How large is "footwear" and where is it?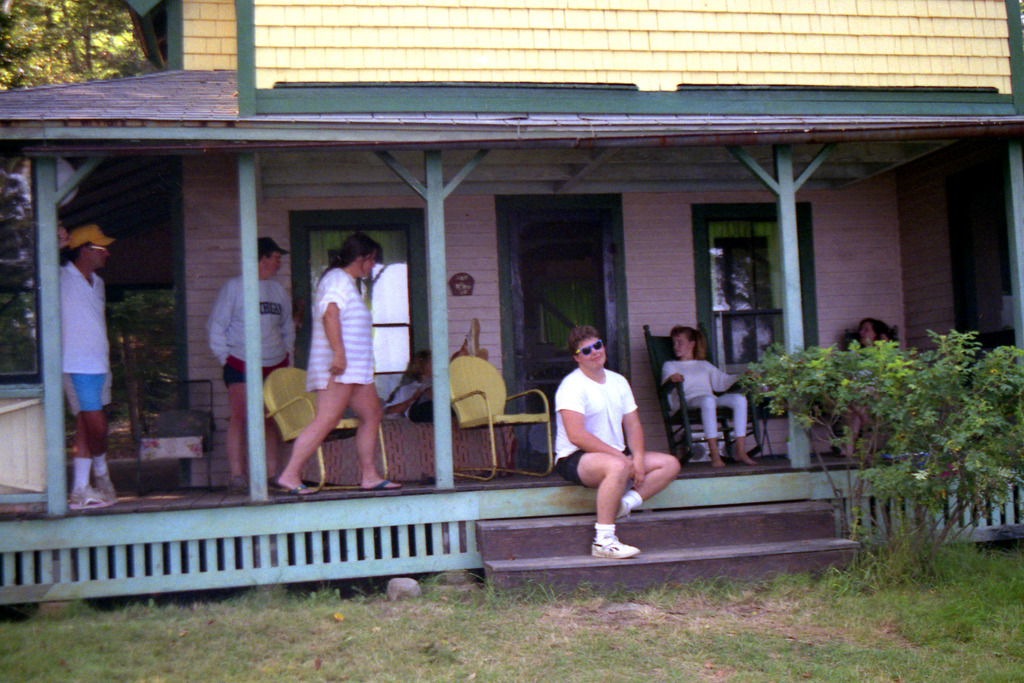
Bounding box: Rect(61, 479, 112, 512).
